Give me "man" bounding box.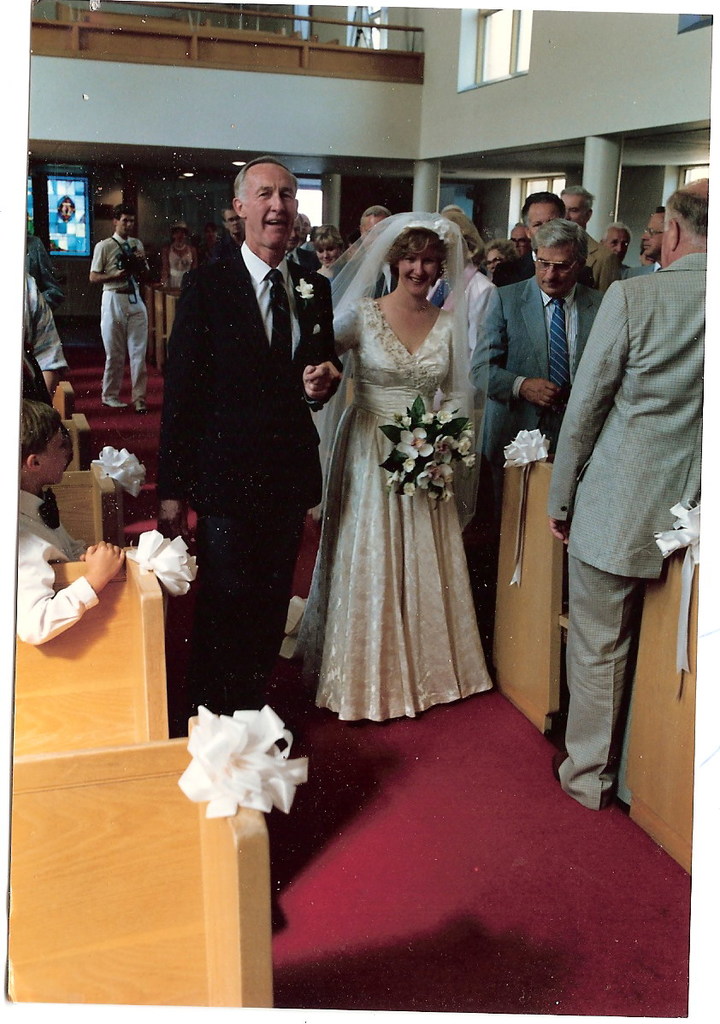
crop(506, 222, 534, 253).
